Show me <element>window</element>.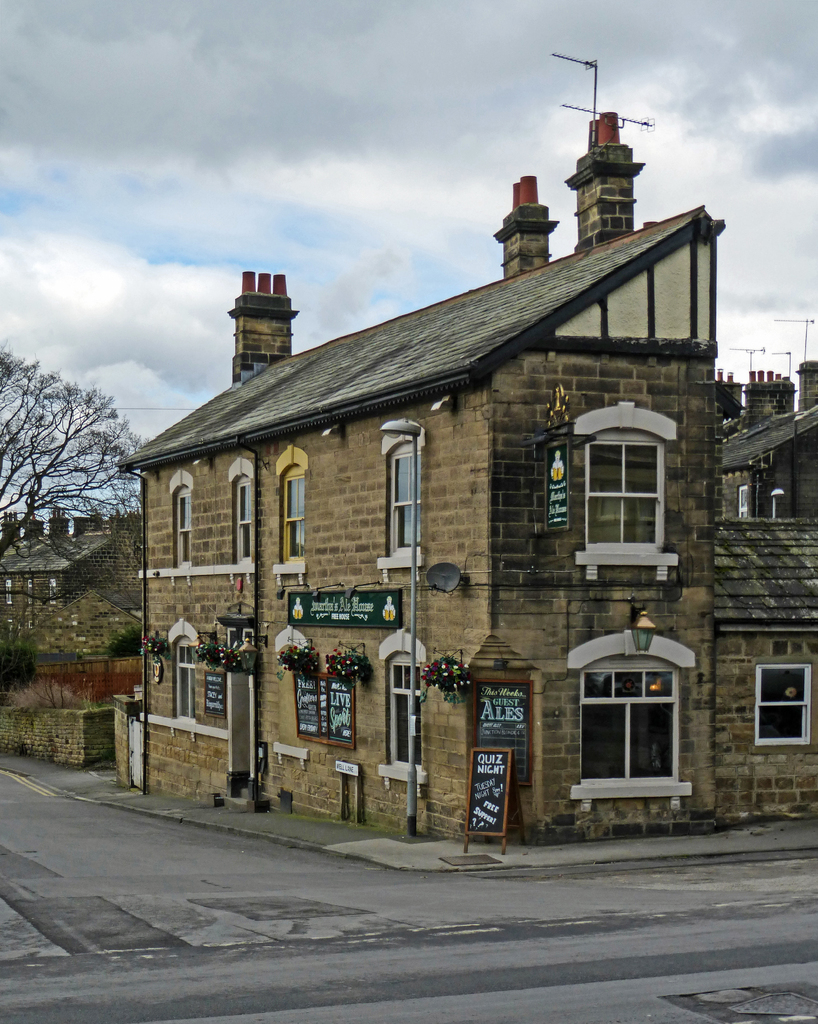
<element>window</element> is here: bbox=(170, 602, 193, 749).
